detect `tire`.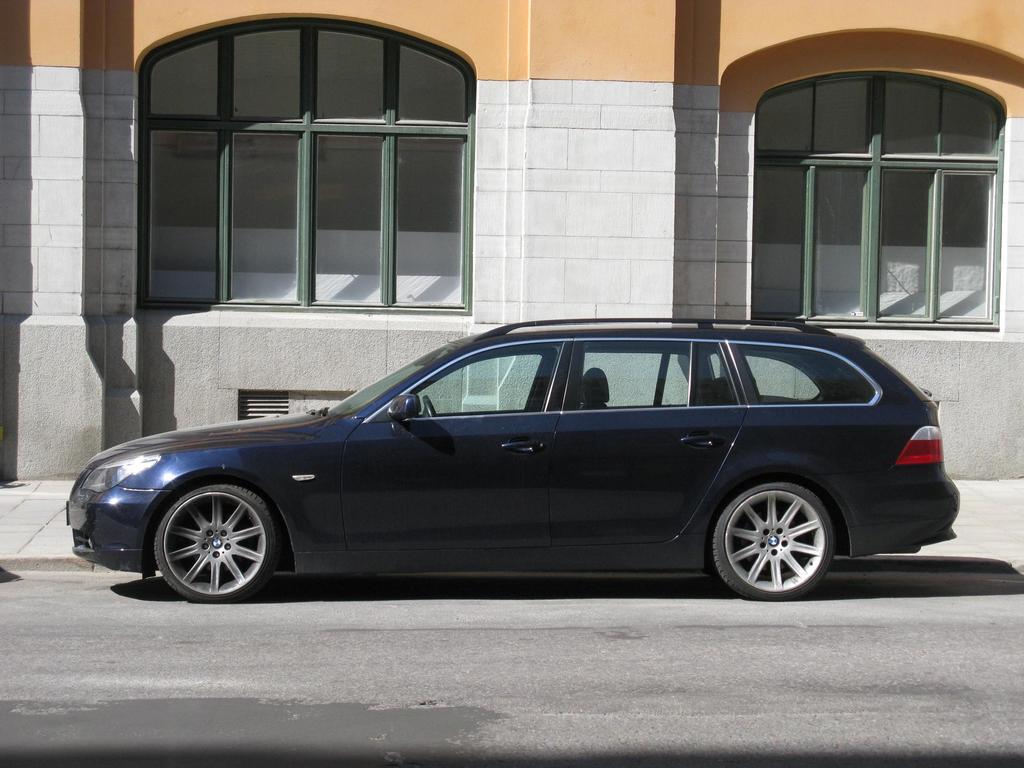
Detected at detection(141, 482, 269, 596).
